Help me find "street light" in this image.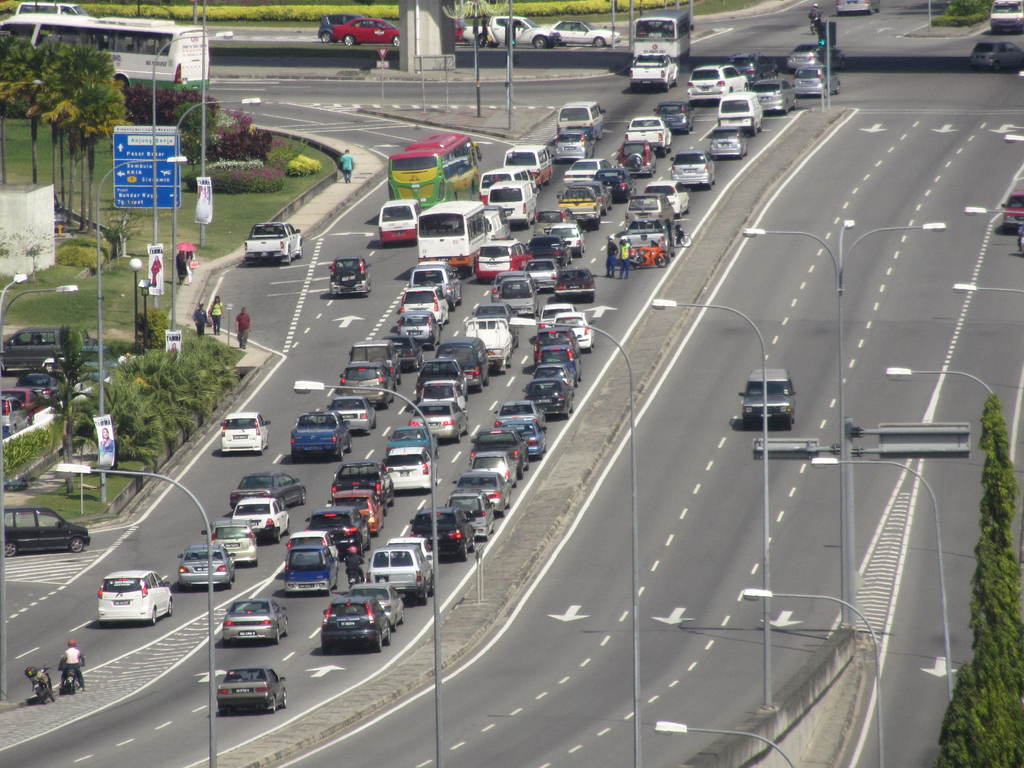
Found it: Rect(0, 277, 83, 338).
